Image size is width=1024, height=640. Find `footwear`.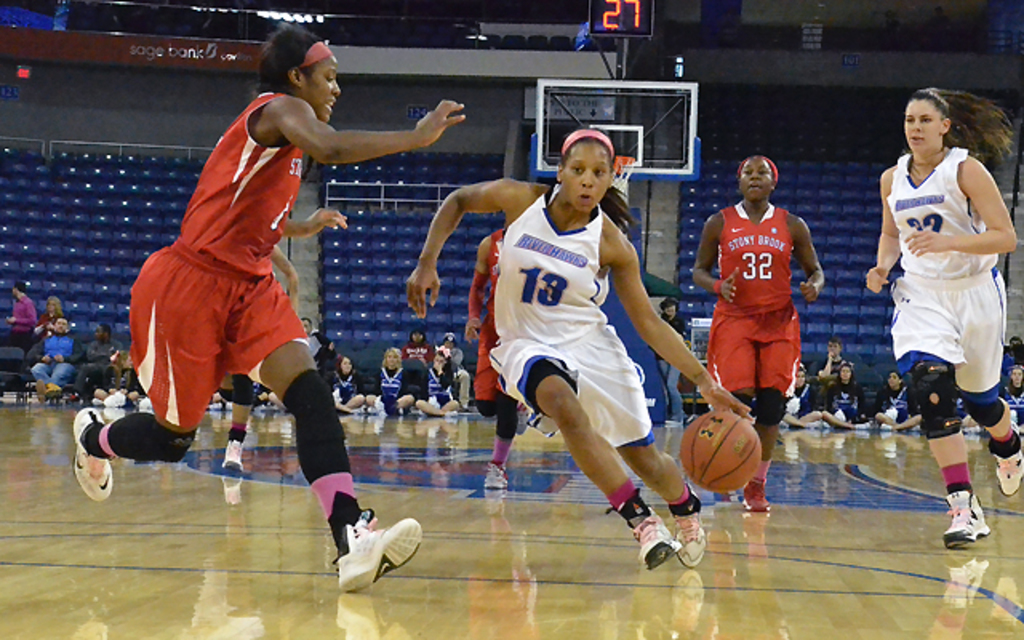
(x1=69, y1=408, x2=114, y2=501).
